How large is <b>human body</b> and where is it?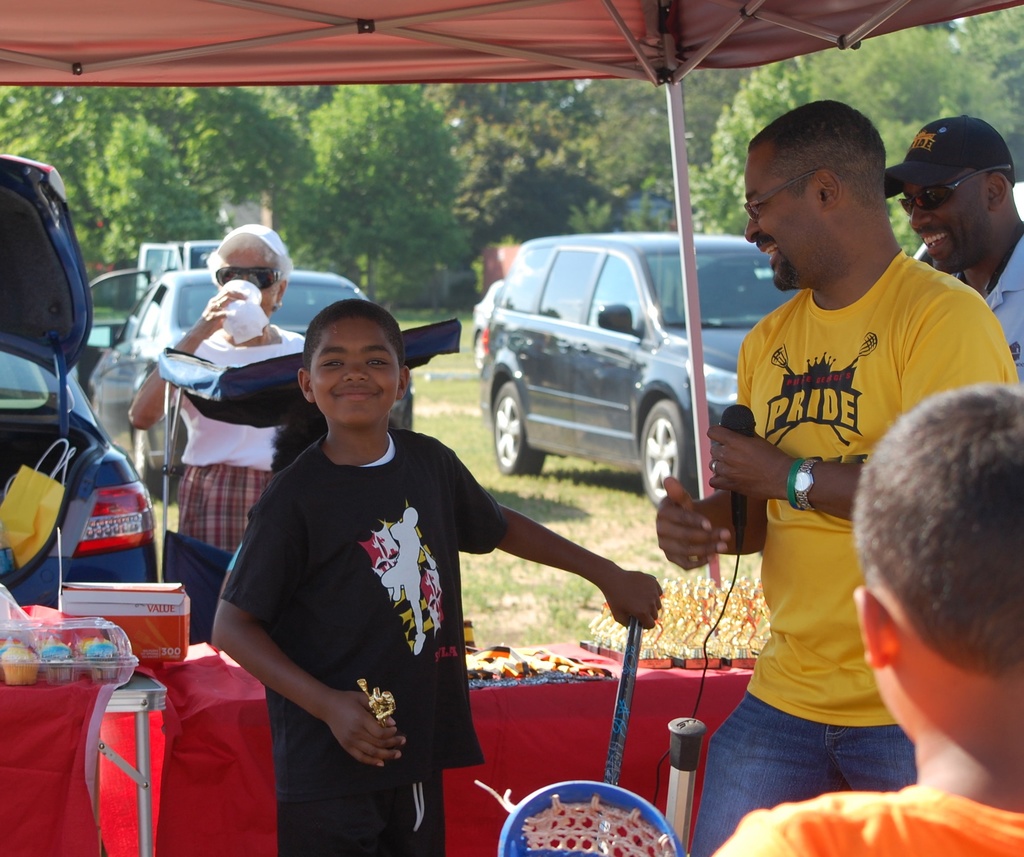
Bounding box: (198, 310, 570, 856).
